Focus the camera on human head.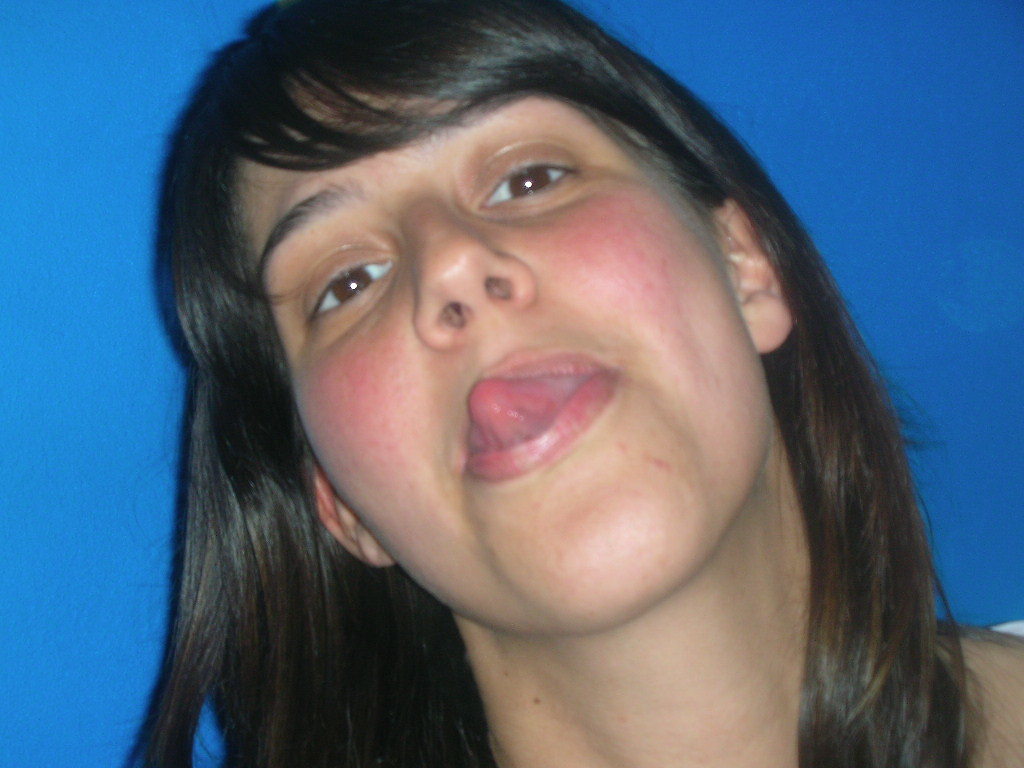
Focus region: {"x1": 122, "y1": 0, "x2": 964, "y2": 765}.
